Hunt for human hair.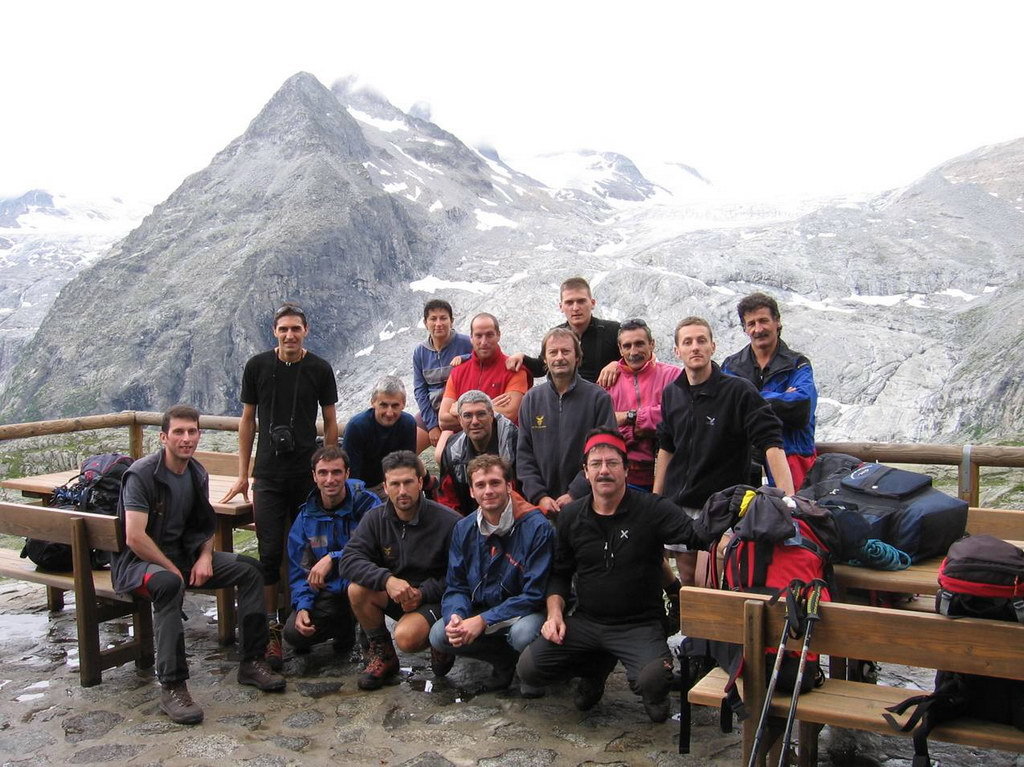
Hunted down at crop(155, 401, 203, 434).
